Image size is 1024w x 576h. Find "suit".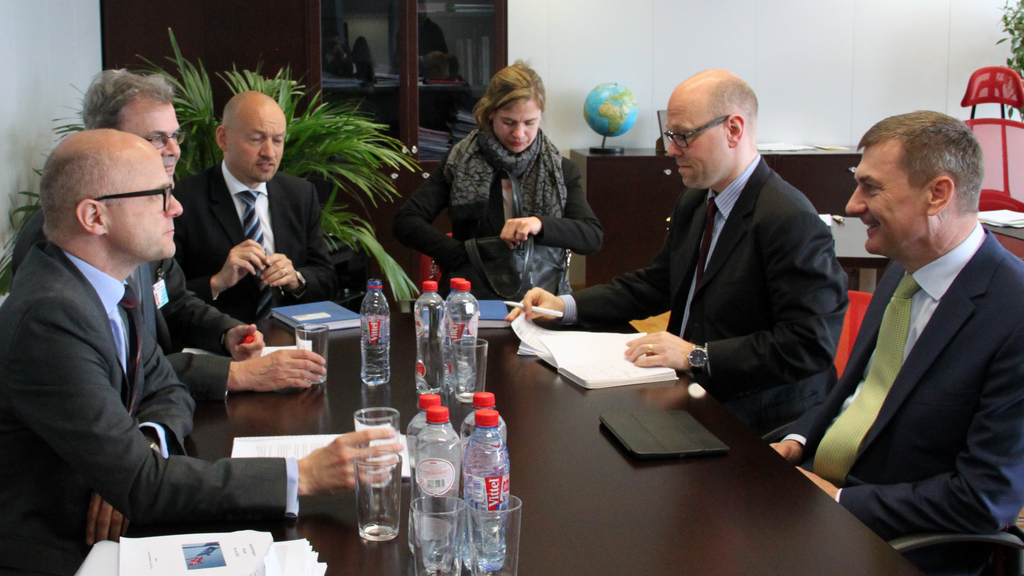
locate(0, 210, 252, 421).
